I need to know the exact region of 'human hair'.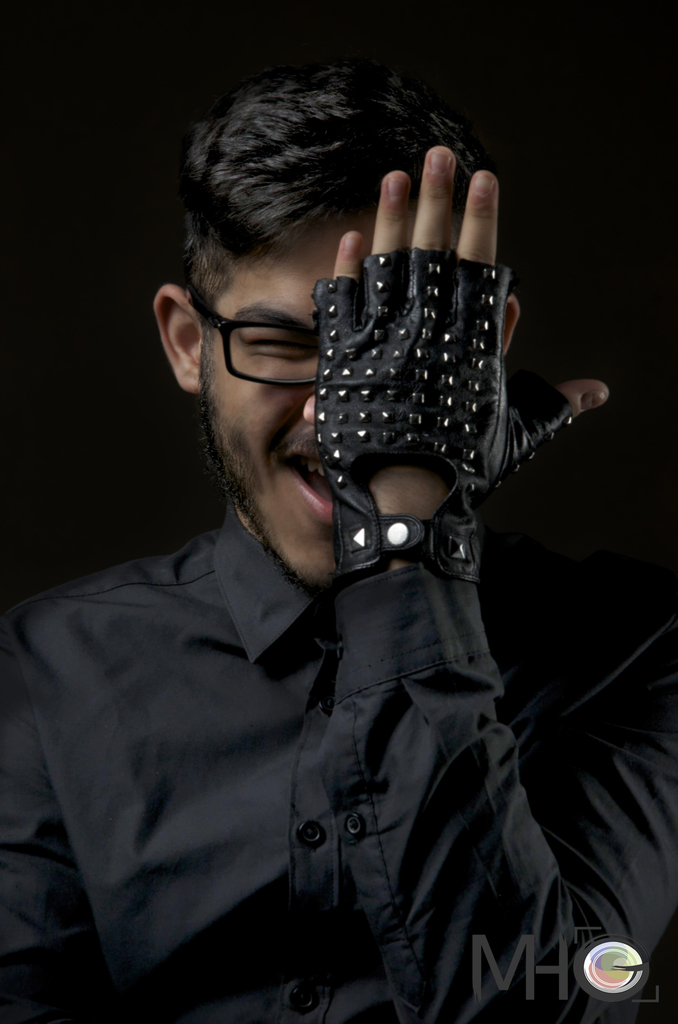
Region: select_region(175, 60, 489, 369).
